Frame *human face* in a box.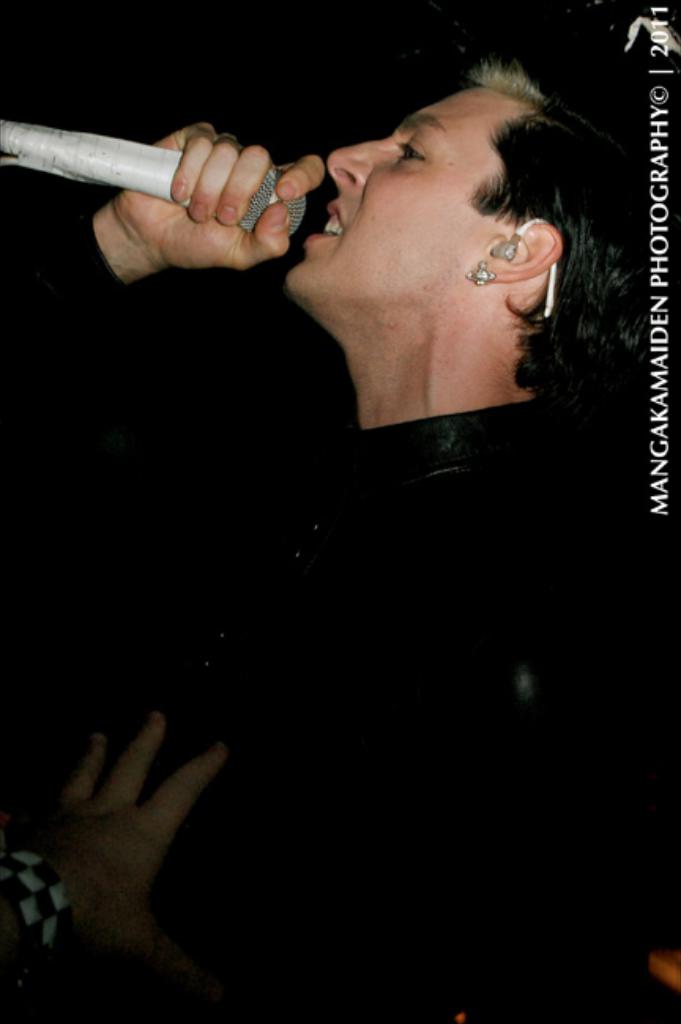
(x1=279, y1=80, x2=504, y2=279).
